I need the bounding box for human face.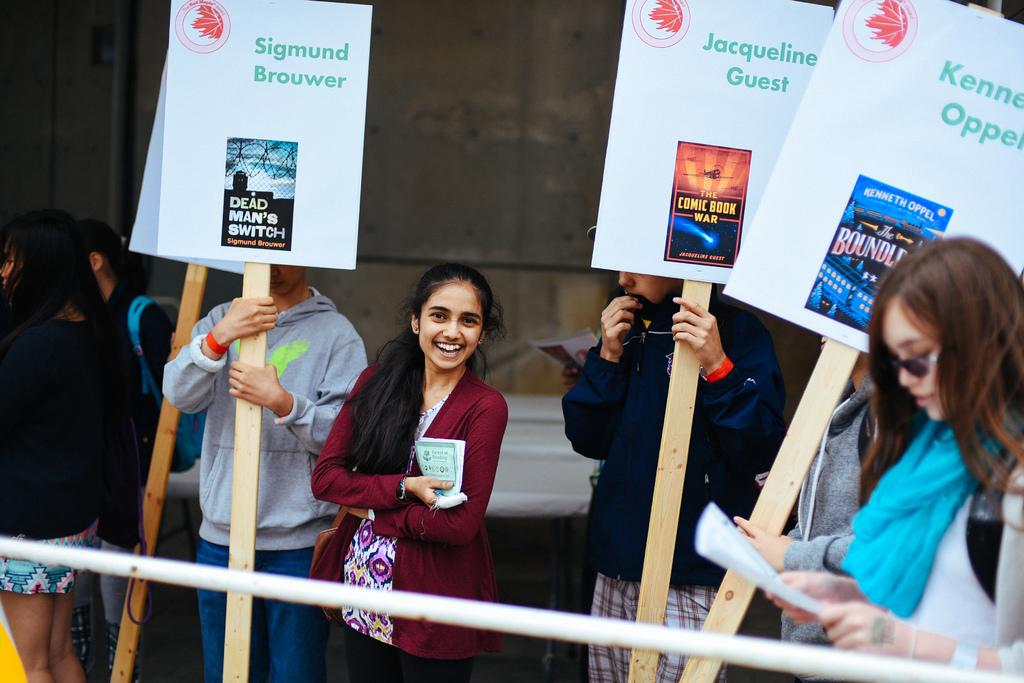
Here it is: rect(422, 280, 484, 369).
